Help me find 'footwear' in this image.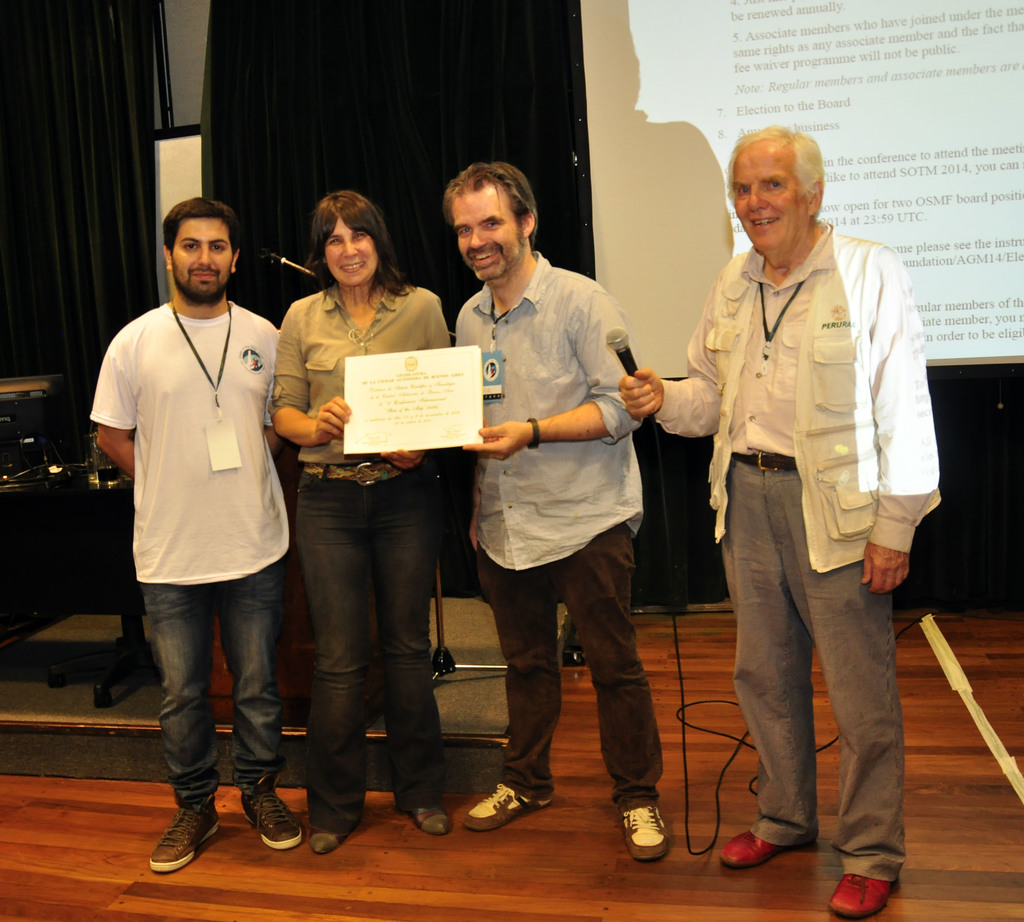
Found it: BBox(408, 805, 455, 836).
